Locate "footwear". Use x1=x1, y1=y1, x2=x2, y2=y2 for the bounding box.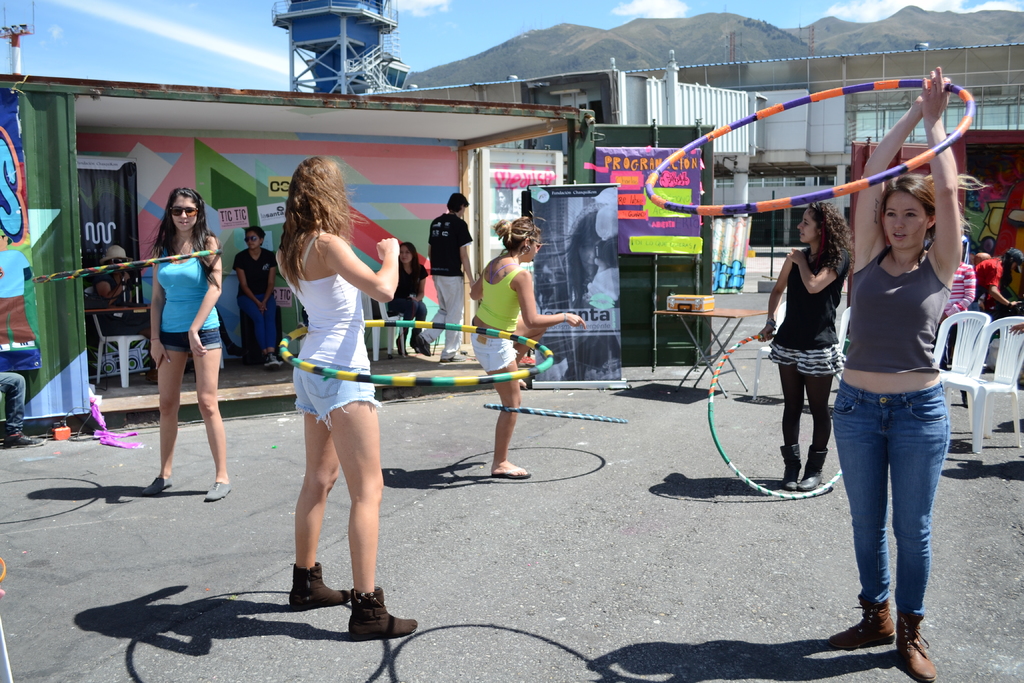
x1=801, y1=445, x2=831, y2=490.
